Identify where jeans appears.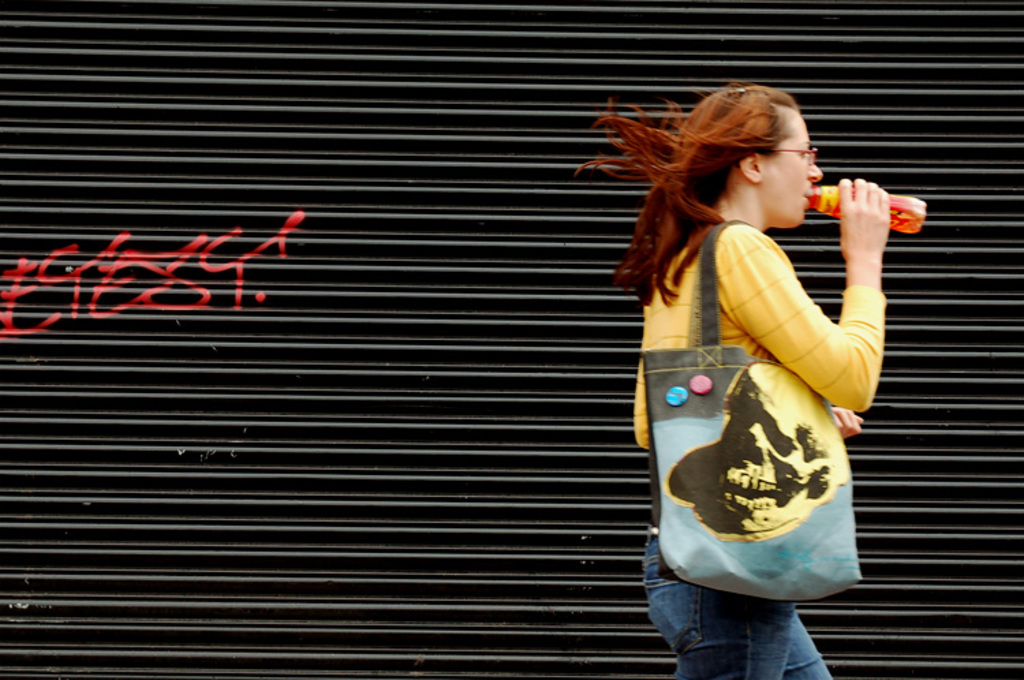
Appears at <region>632, 583, 856, 670</region>.
